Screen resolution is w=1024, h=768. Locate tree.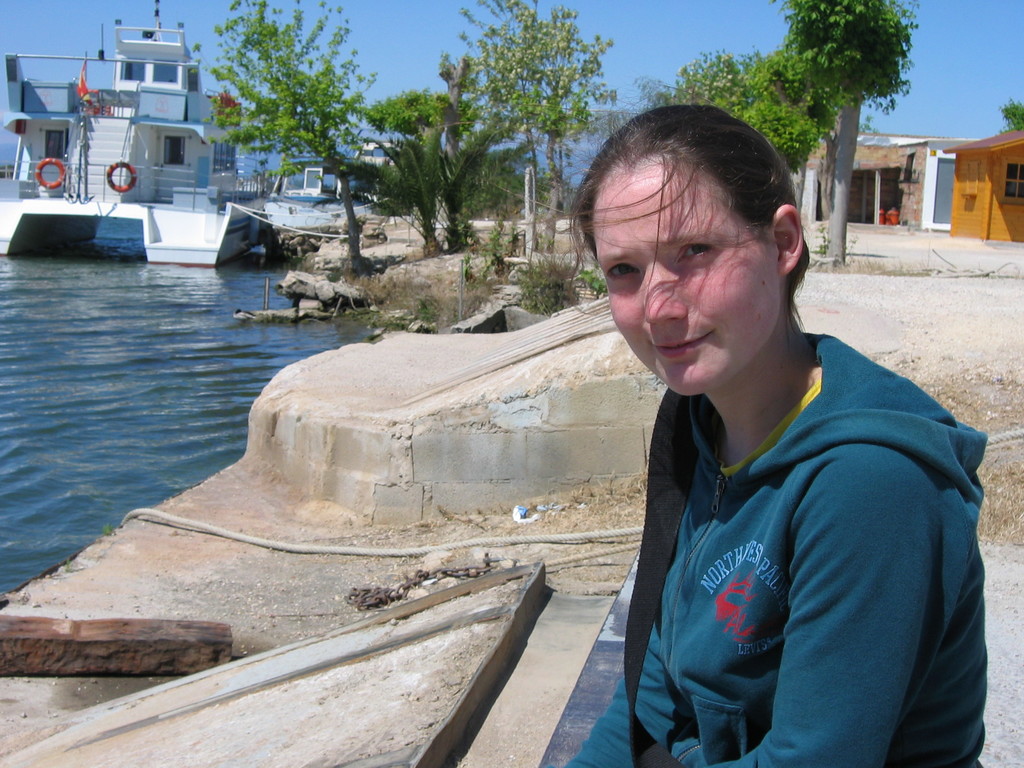
<box>360,58,495,261</box>.
